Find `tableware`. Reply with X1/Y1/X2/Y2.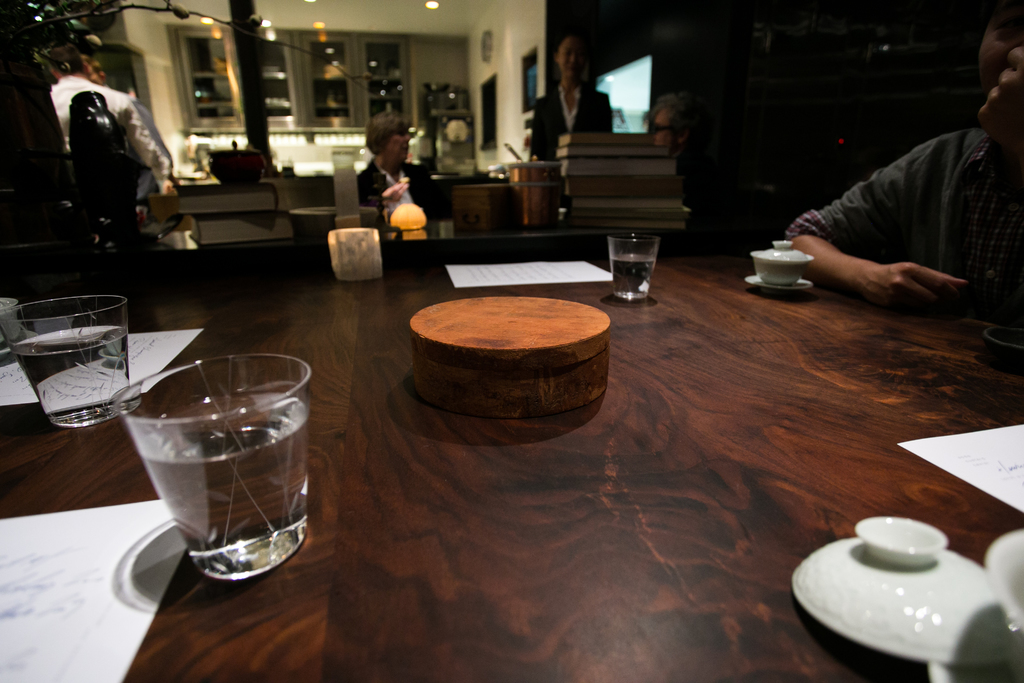
0/291/136/431.
